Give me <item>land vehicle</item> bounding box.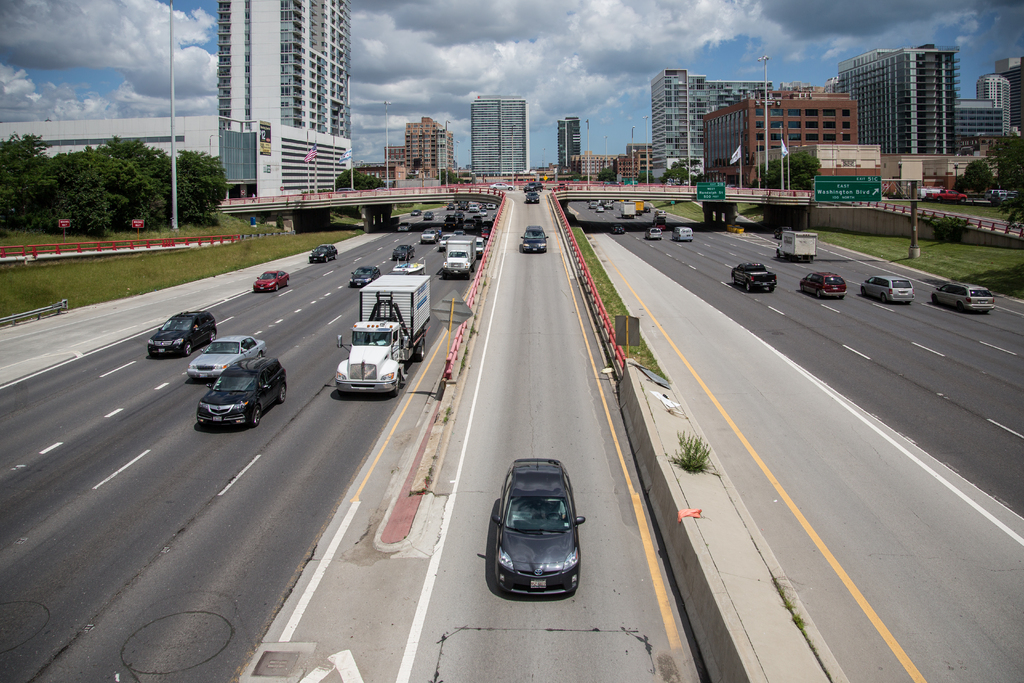
[left=446, top=201, right=456, bottom=211].
